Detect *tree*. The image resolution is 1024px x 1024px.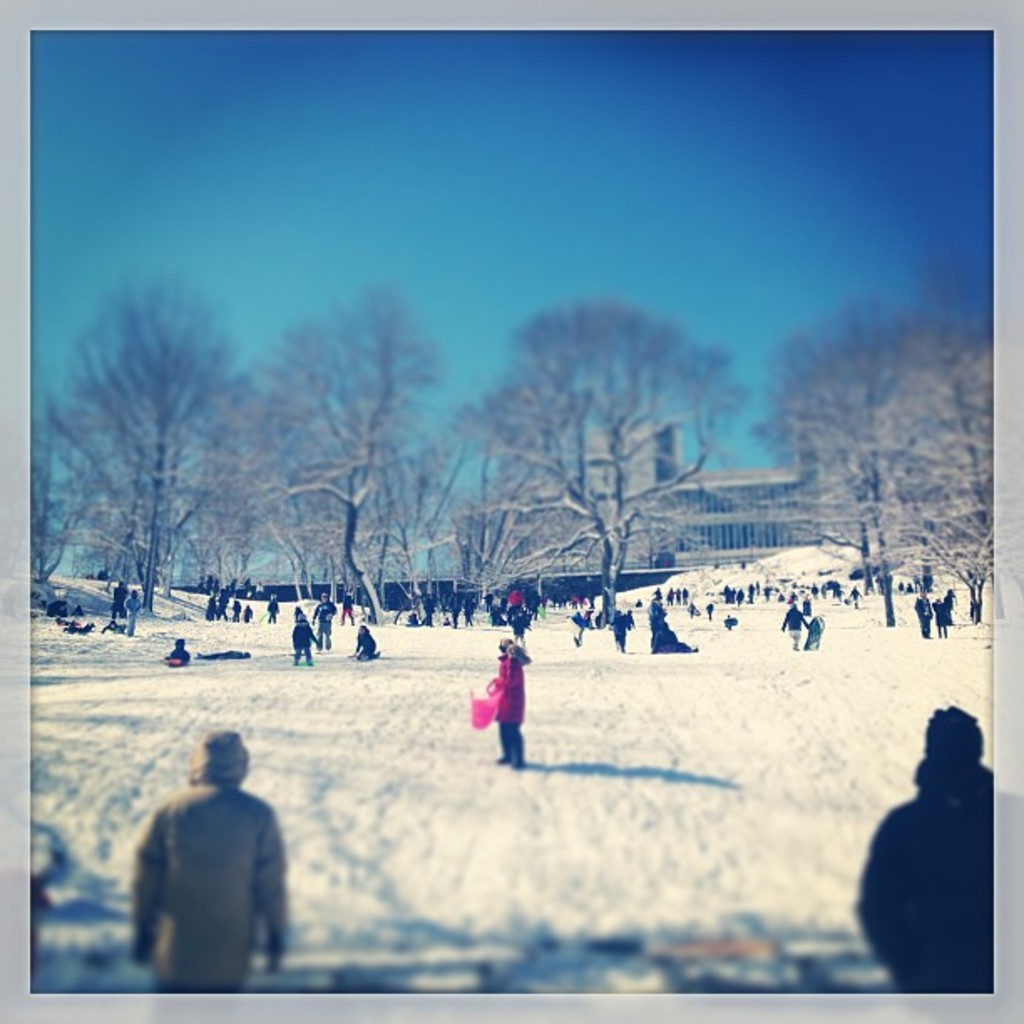
[231,279,474,636].
